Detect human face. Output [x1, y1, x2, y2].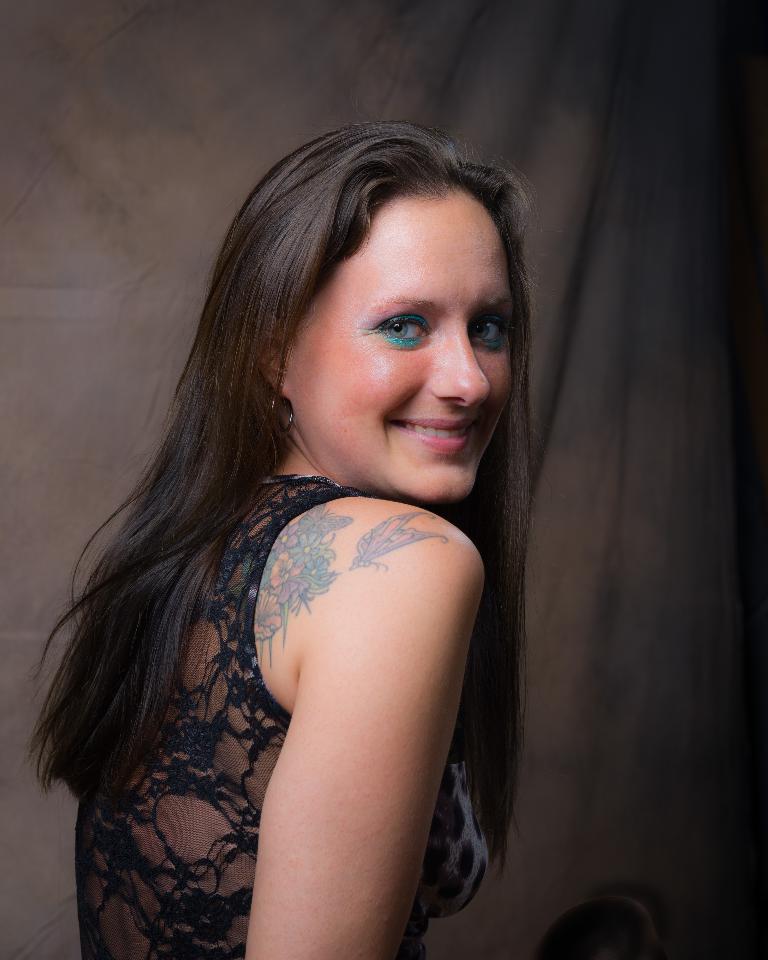
[290, 184, 513, 494].
